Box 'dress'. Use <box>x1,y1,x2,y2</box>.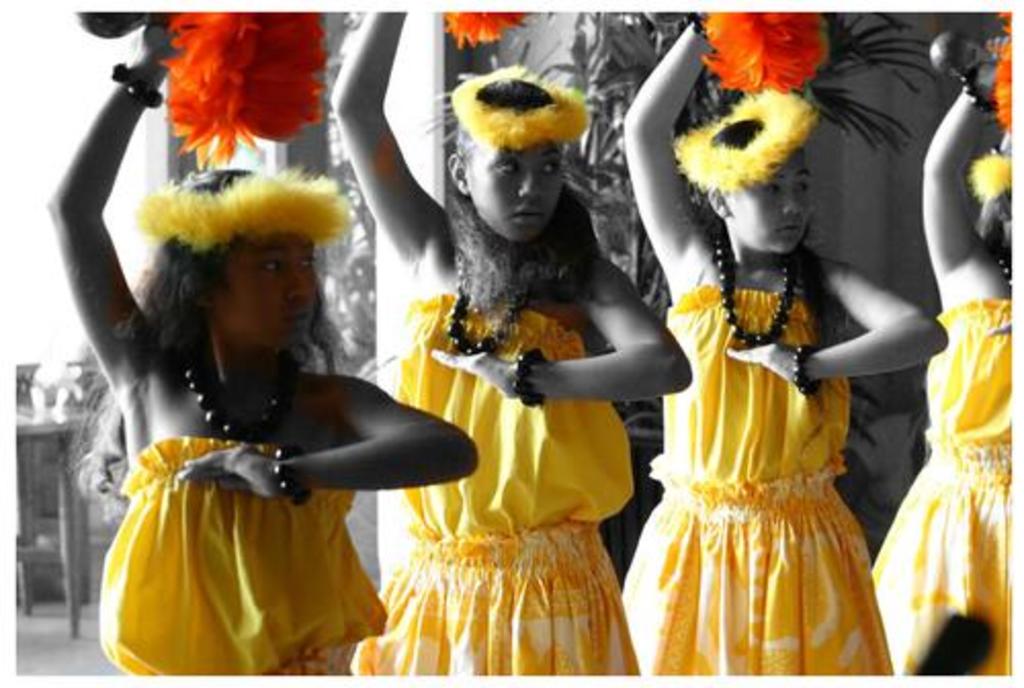
<box>350,295,631,676</box>.
